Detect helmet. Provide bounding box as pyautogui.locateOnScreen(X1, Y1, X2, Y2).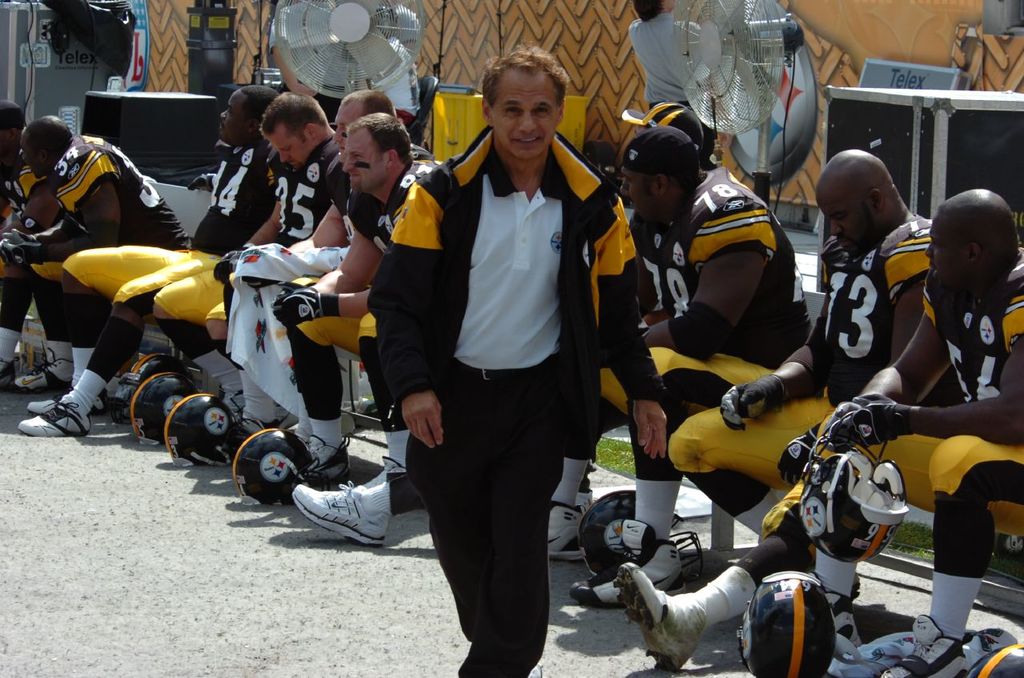
pyautogui.locateOnScreen(792, 430, 910, 564).
